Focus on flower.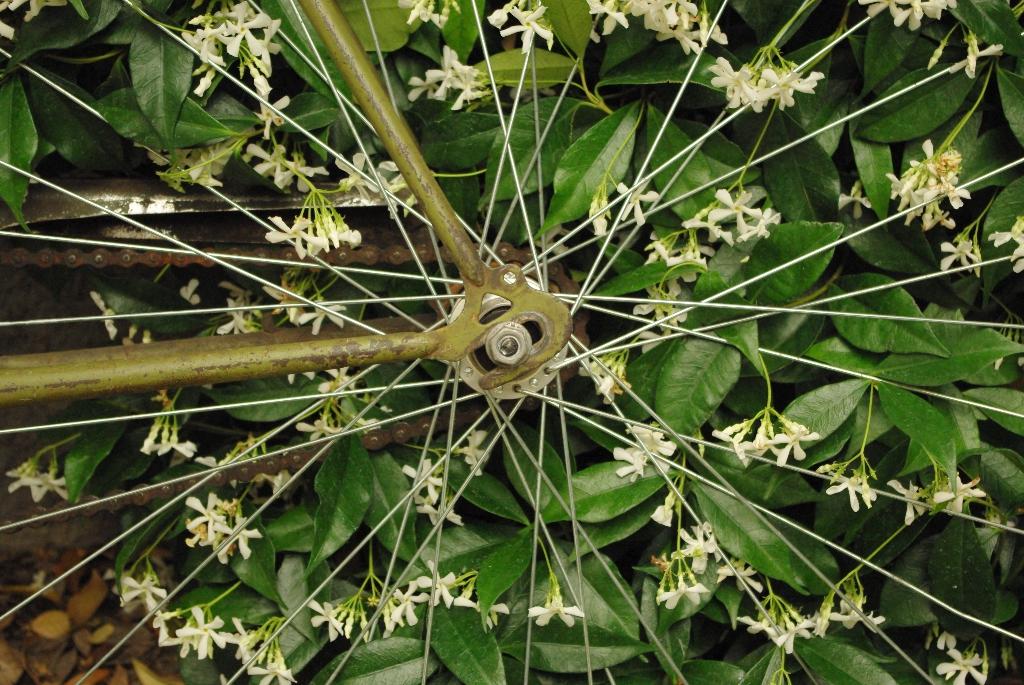
Focused at <box>736,599,779,641</box>.
